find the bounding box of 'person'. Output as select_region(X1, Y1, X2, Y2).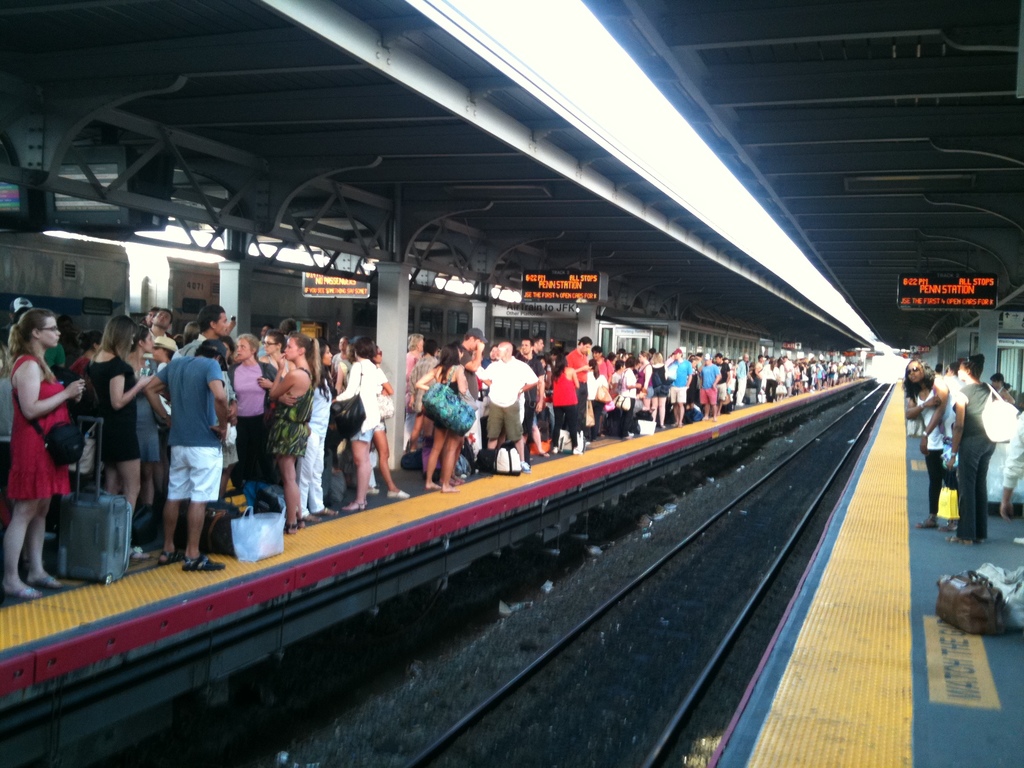
select_region(267, 333, 323, 532).
